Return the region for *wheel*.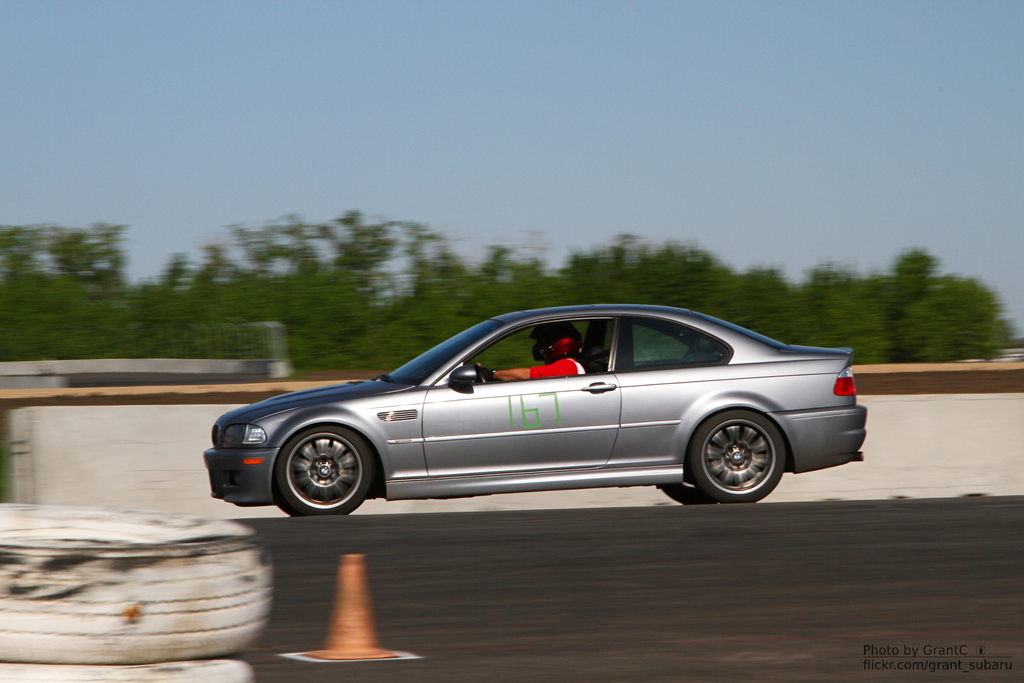
box=[693, 410, 783, 502].
